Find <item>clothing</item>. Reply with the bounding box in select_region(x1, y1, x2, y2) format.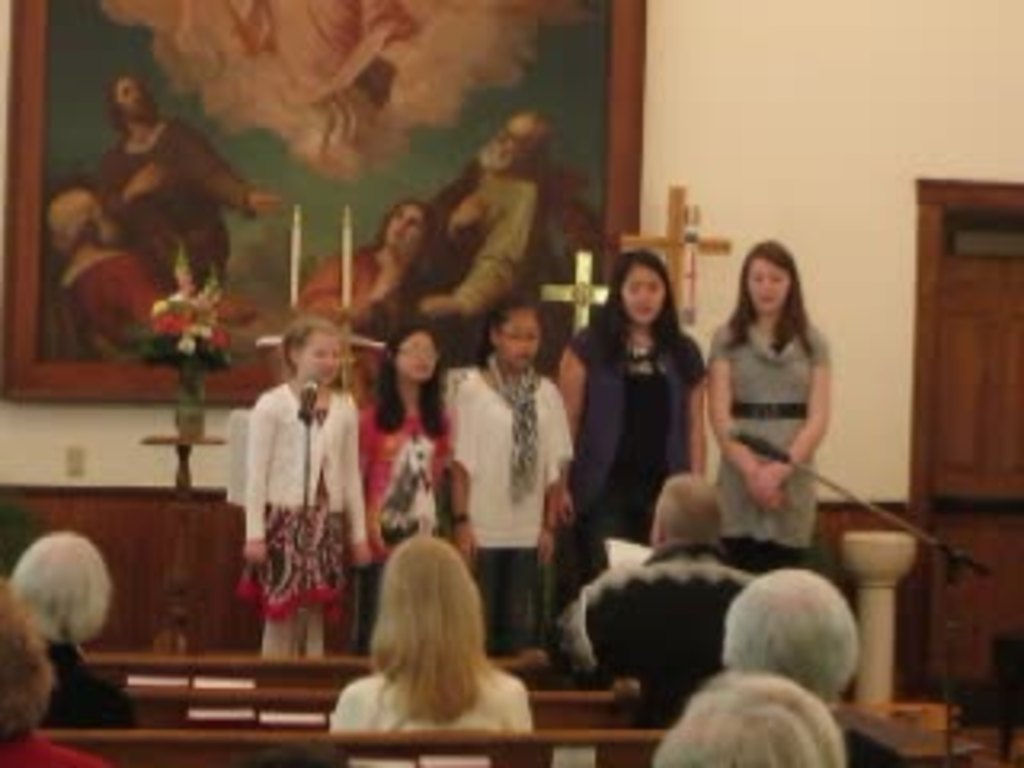
select_region(32, 640, 147, 730).
